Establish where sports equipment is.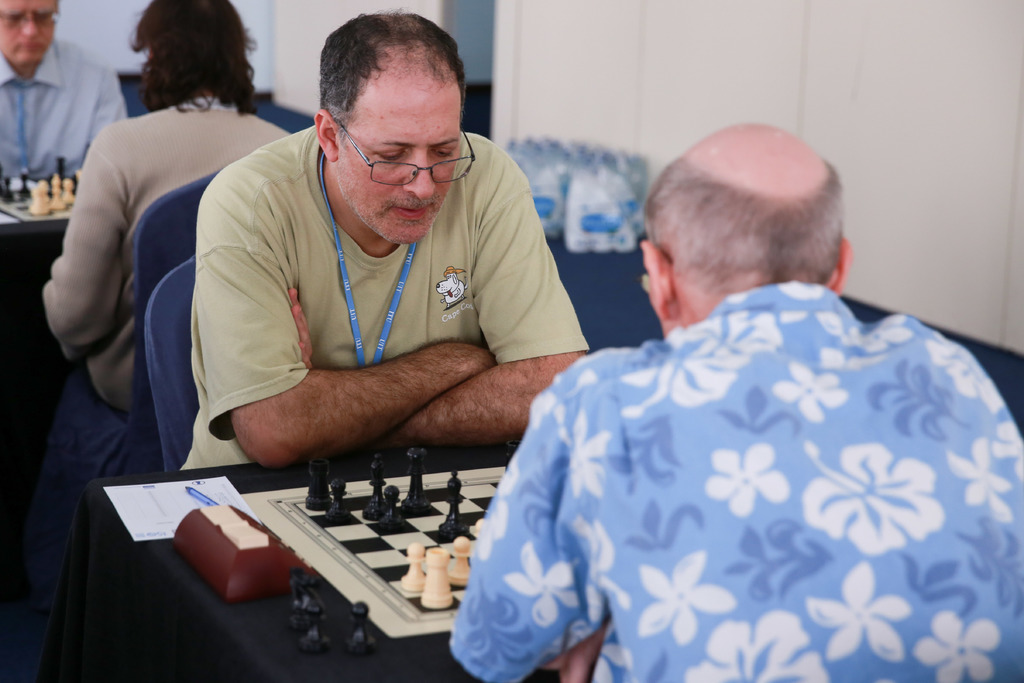
Established at 346:602:378:657.
